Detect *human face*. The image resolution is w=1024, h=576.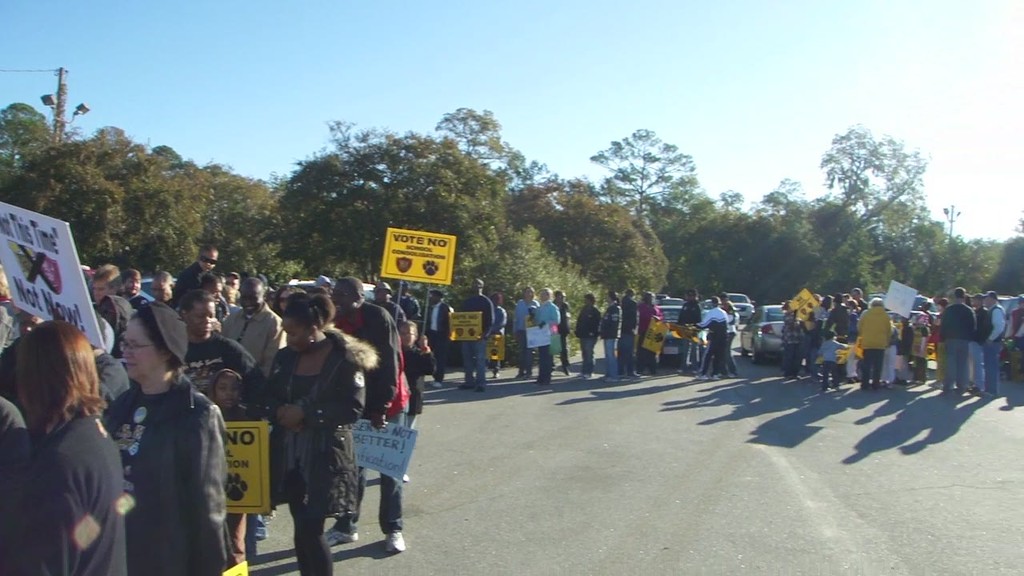
93,282,113,298.
